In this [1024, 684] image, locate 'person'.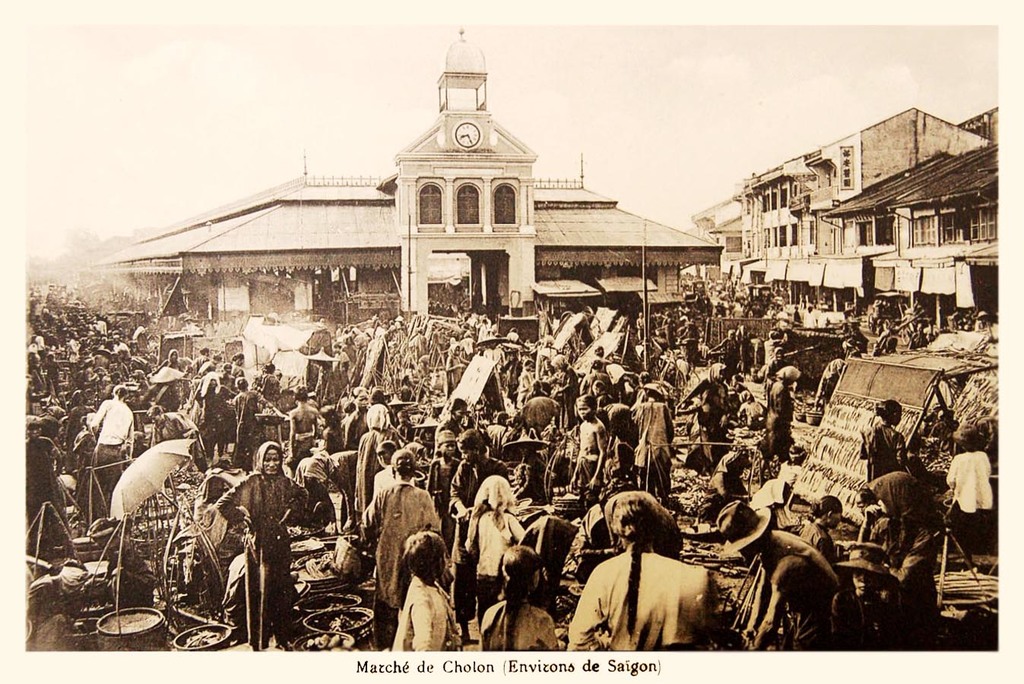
Bounding box: box(945, 420, 997, 563).
